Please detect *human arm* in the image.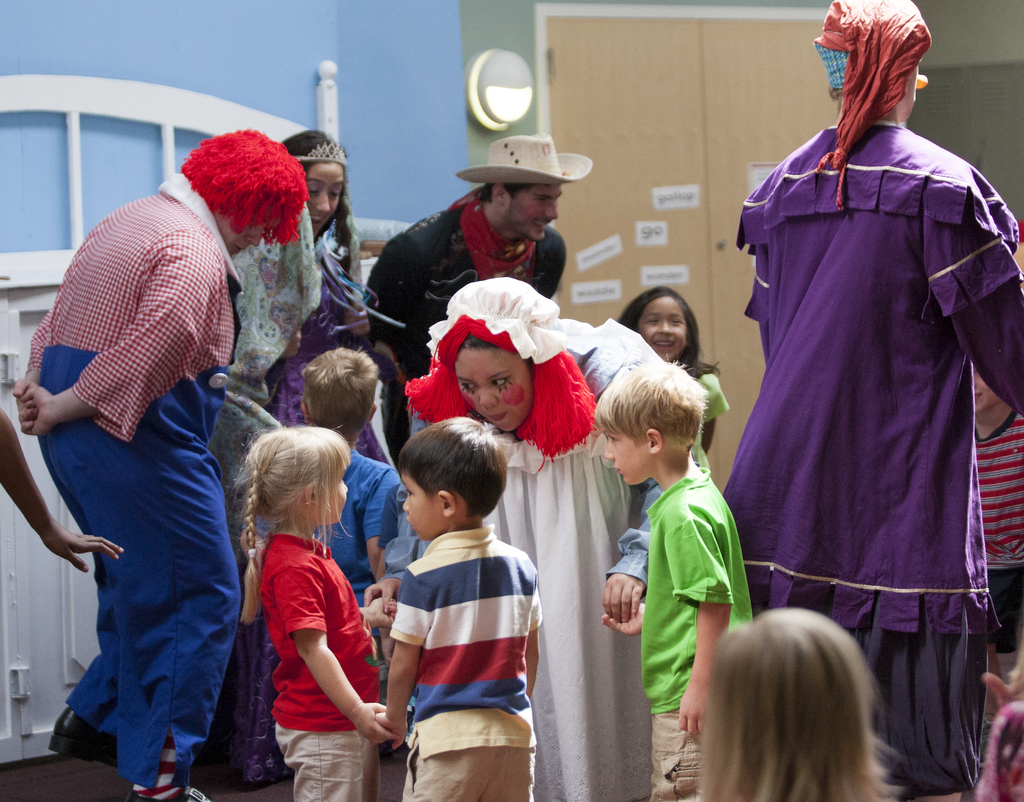
bbox=[597, 345, 692, 617].
